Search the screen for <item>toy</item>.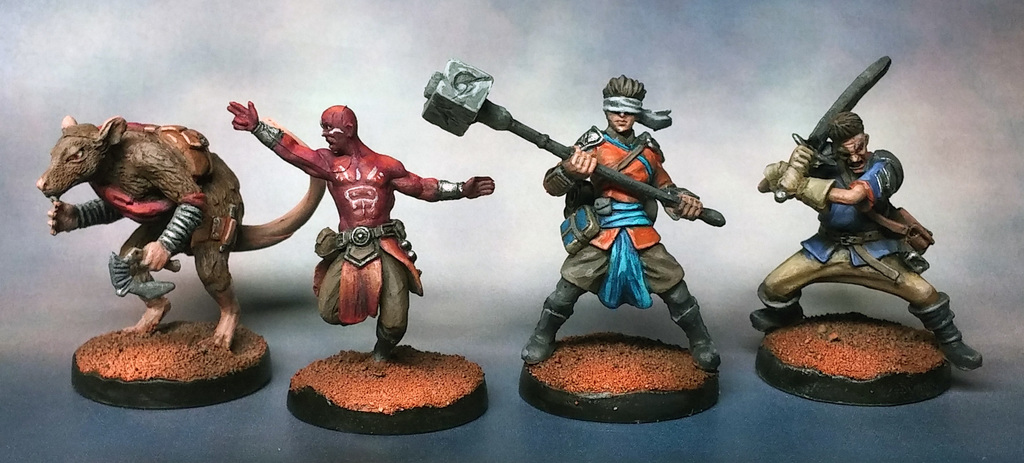
Found at [738,88,984,387].
